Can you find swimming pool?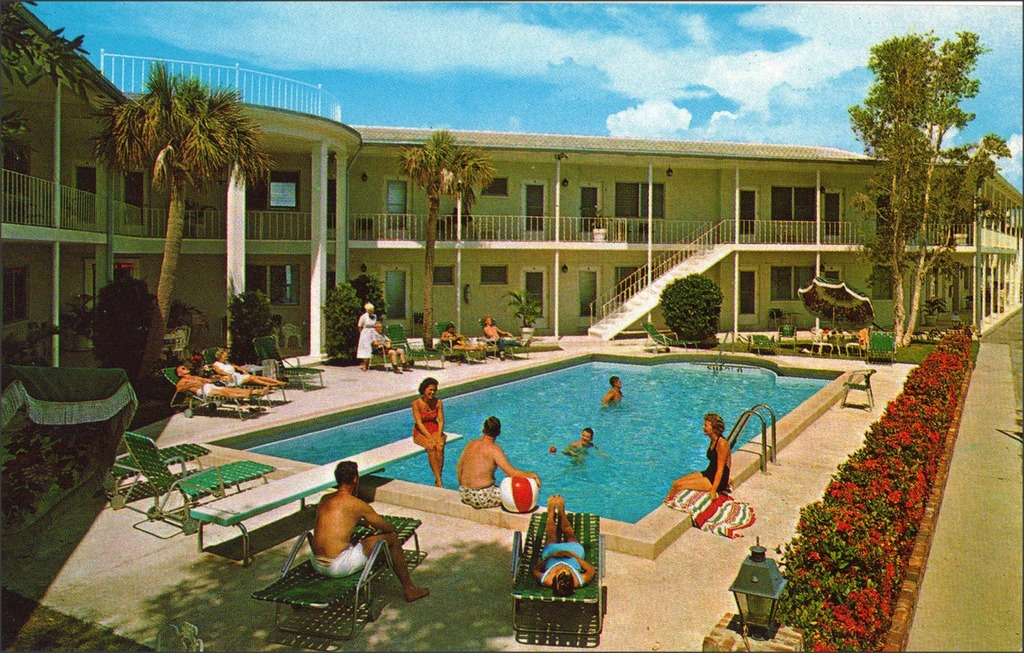
Yes, bounding box: l=343, t=357, r=845, b=547.
